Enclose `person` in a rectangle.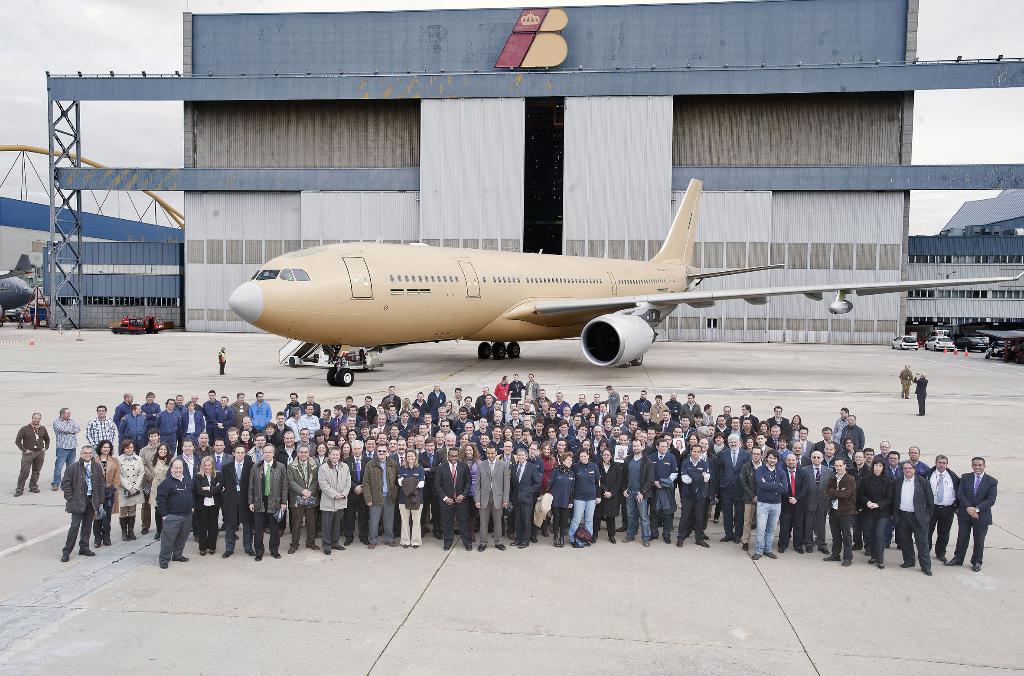
141:391:161:445.
